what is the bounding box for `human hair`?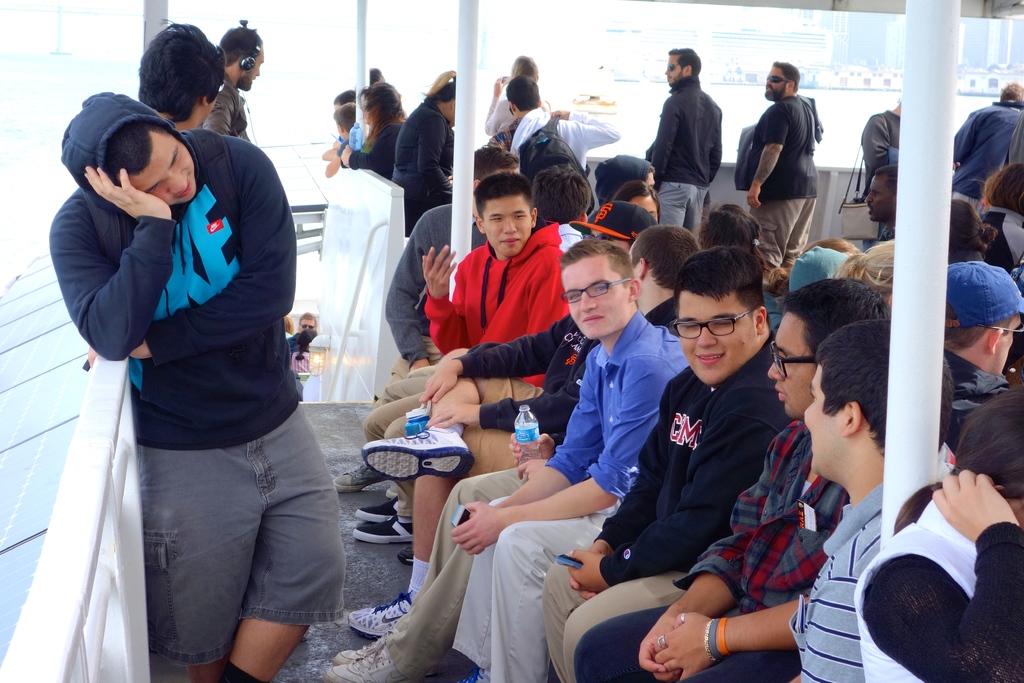
locate(474, 145, 519, 184).
